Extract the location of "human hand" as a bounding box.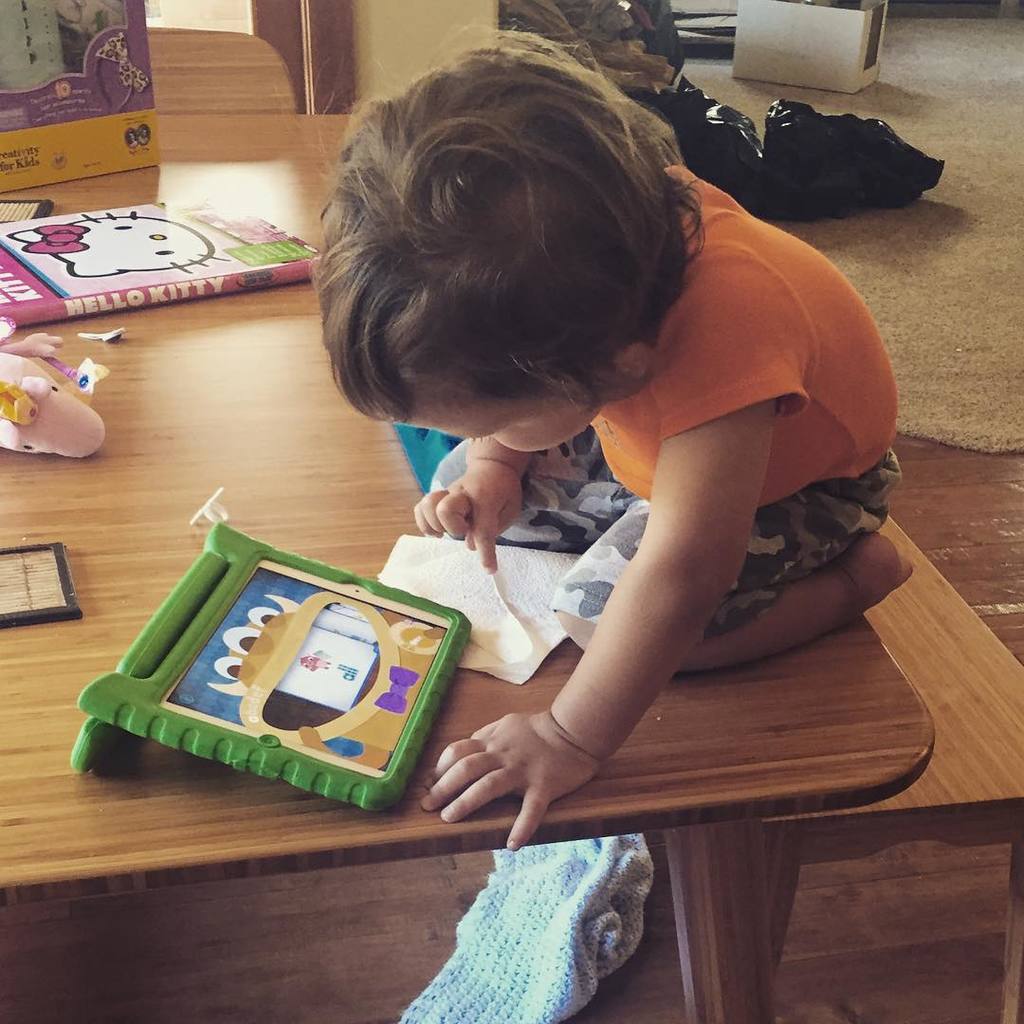
<bbox>436, 672, 643, 839</bbox>.
